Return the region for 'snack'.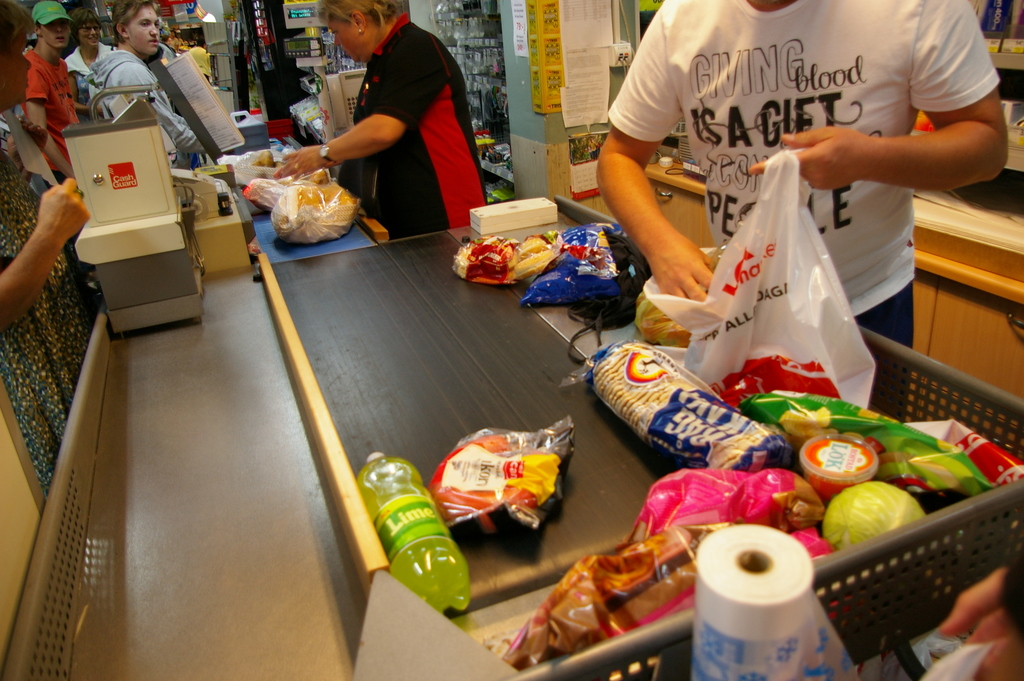
518,218,624,305.
